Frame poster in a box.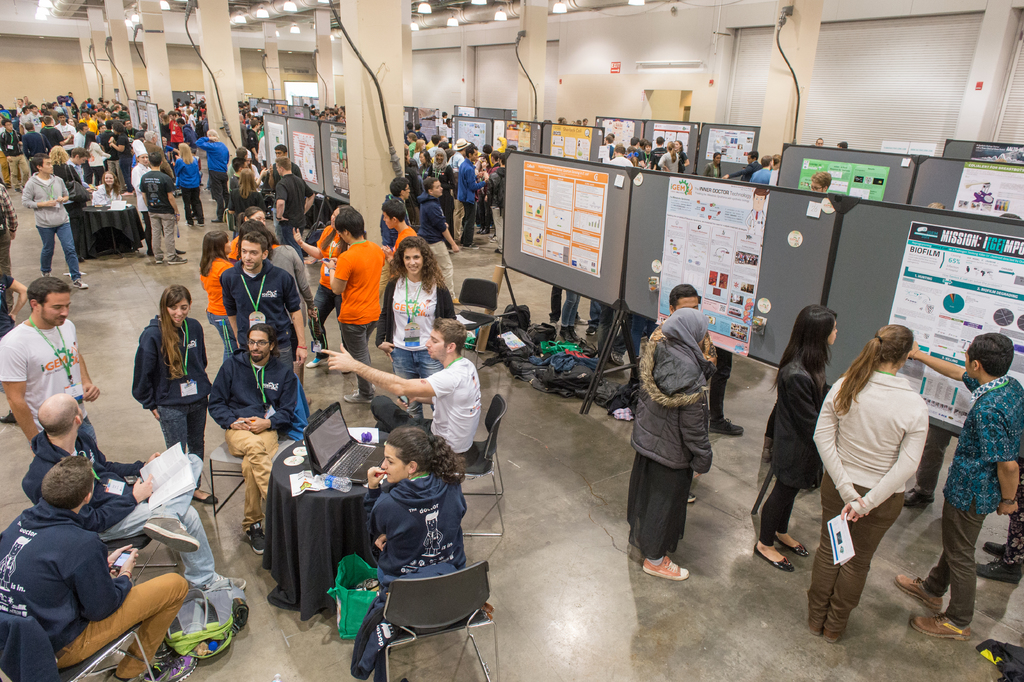
[left=951, top=161, right=1023, bottom=219].
